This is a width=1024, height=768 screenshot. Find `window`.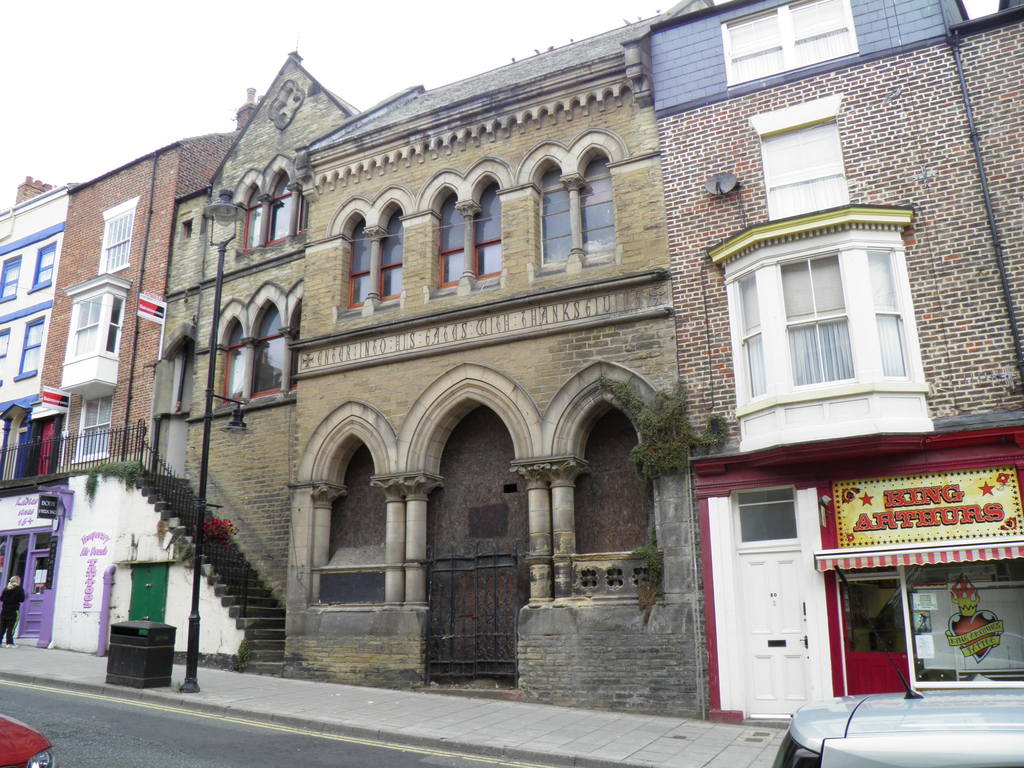
Bounding box: detection(515, 131, 628, 285).
